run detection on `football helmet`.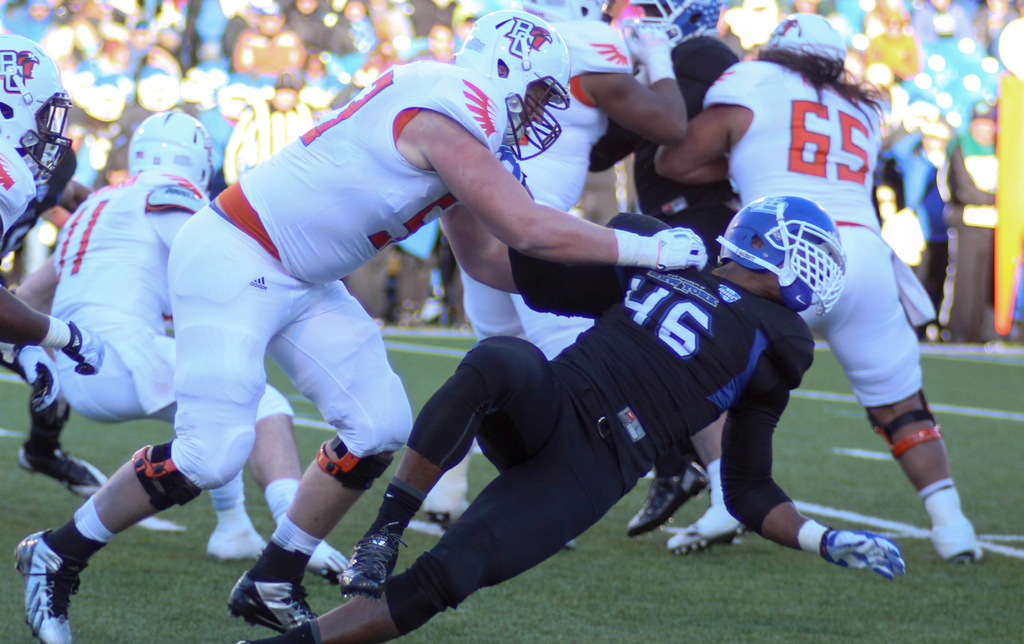
Result: left=460, top=10, right=575, bottom=165.
